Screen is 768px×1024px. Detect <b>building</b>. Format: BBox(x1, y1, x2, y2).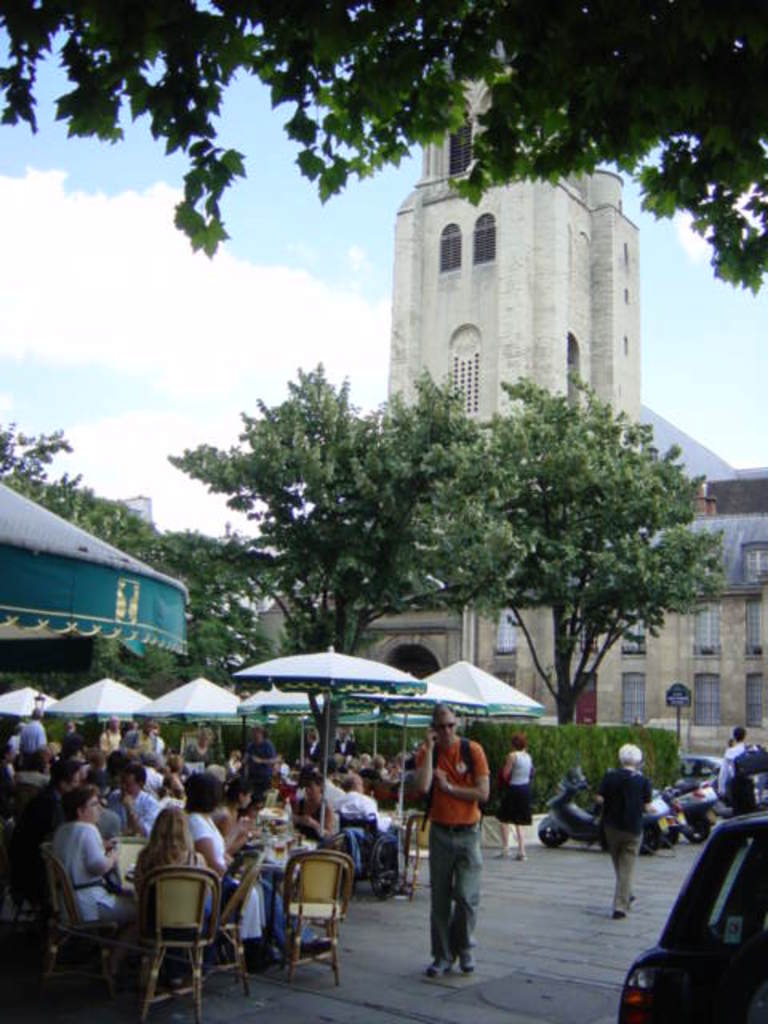
BBox(262, 6, 766, 760).
